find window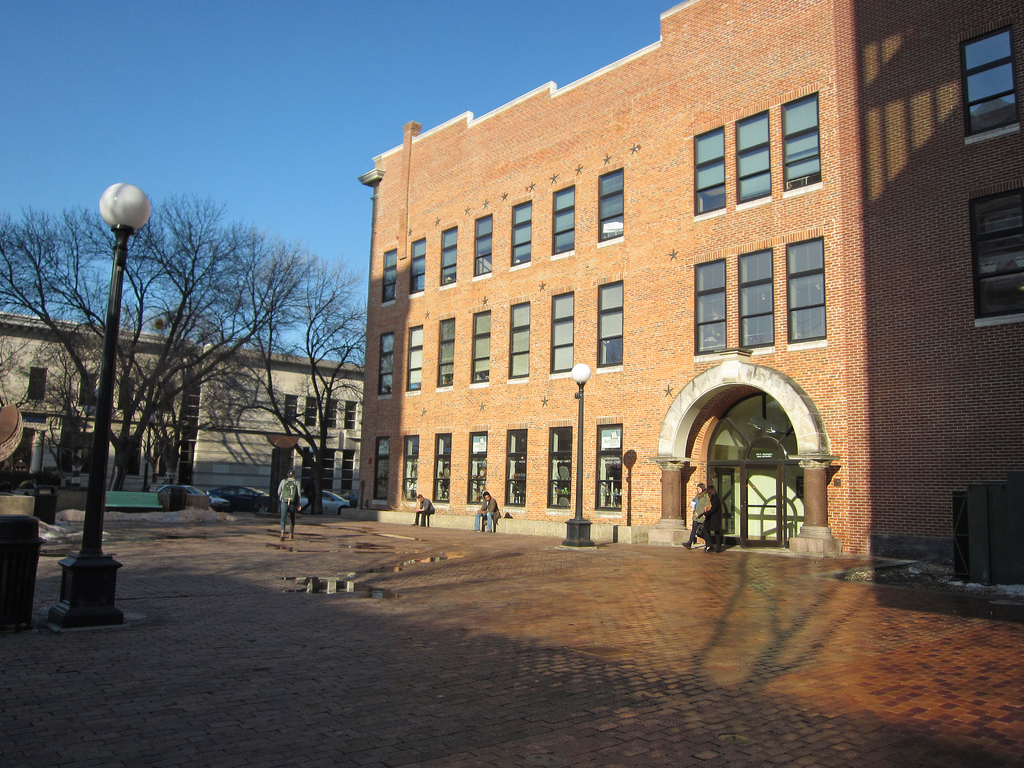
696, 260, 728, 354
